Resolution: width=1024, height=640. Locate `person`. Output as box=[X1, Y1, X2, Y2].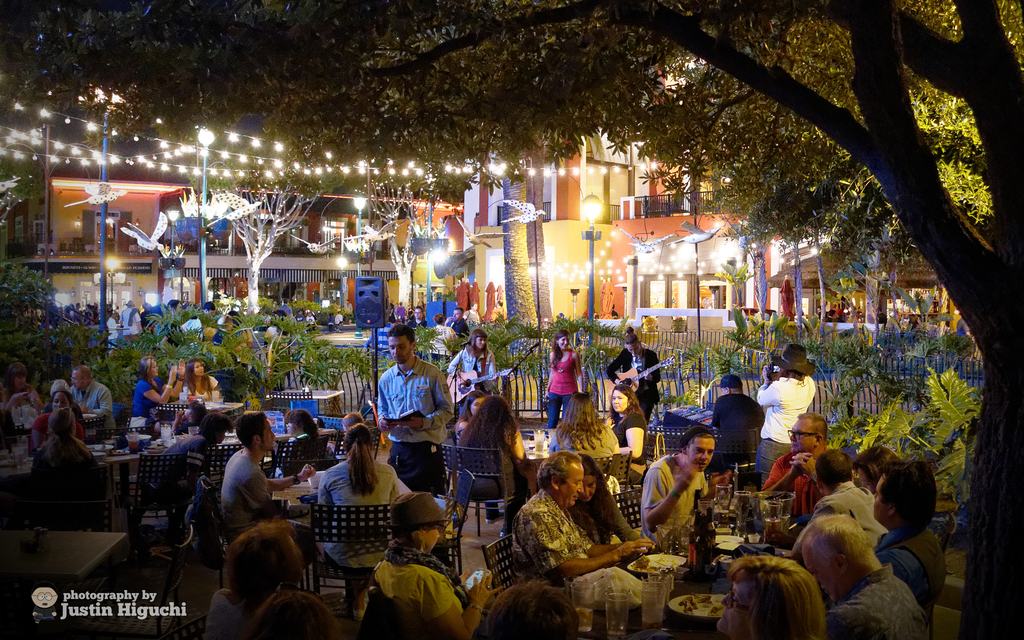
box=[852, 441, 906, 490].
